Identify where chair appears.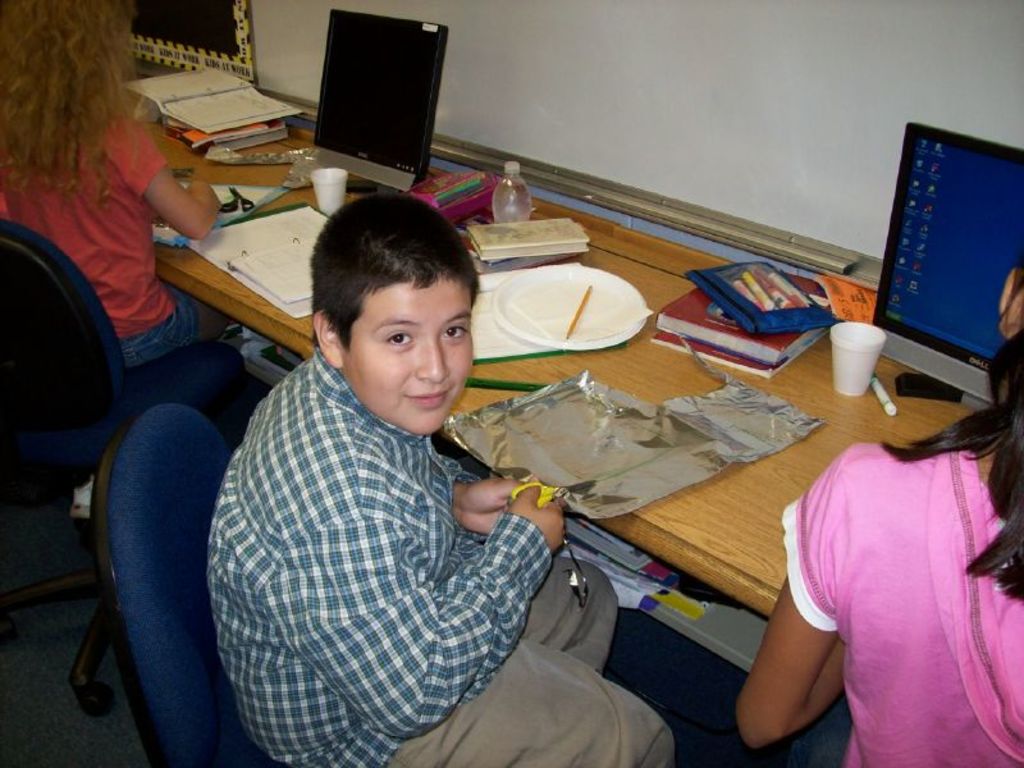
Appears at {"left": 0, "top": 225, "right": 266, "bottom": 717}.
